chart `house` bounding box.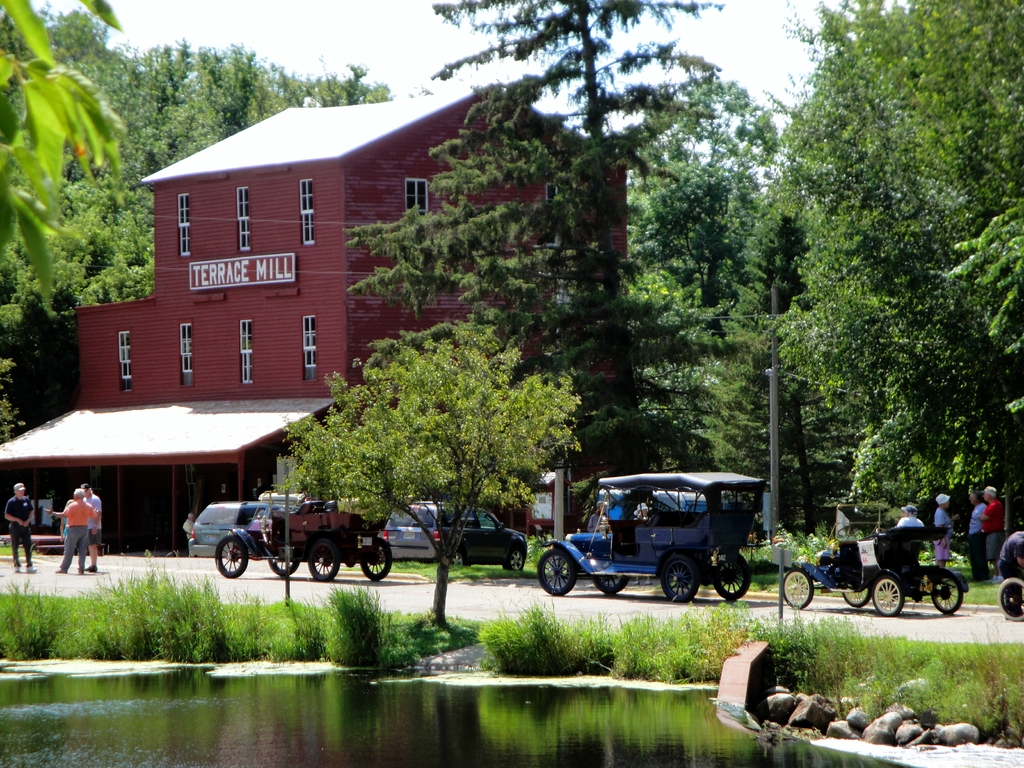
Charted: (76, 67, 707, 583).
